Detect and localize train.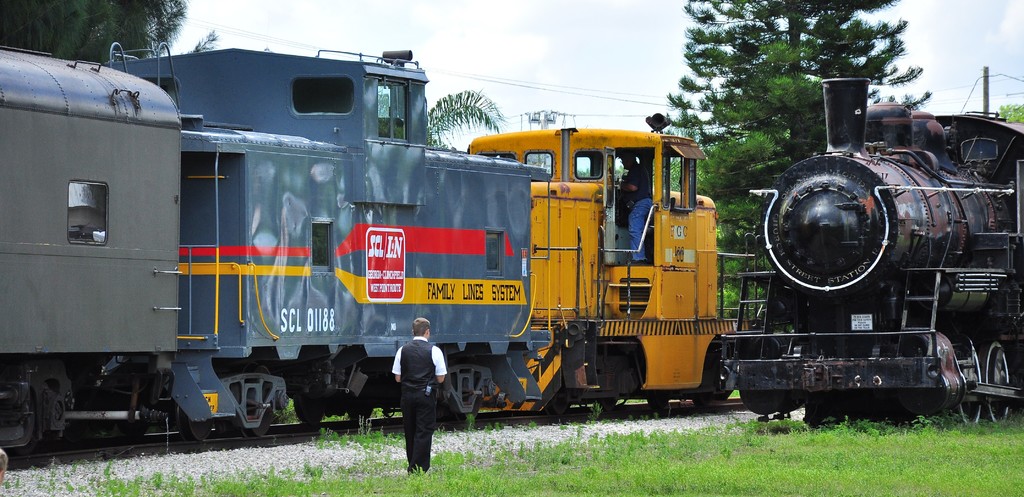
Localized at 714, 66, 1019, 421.
